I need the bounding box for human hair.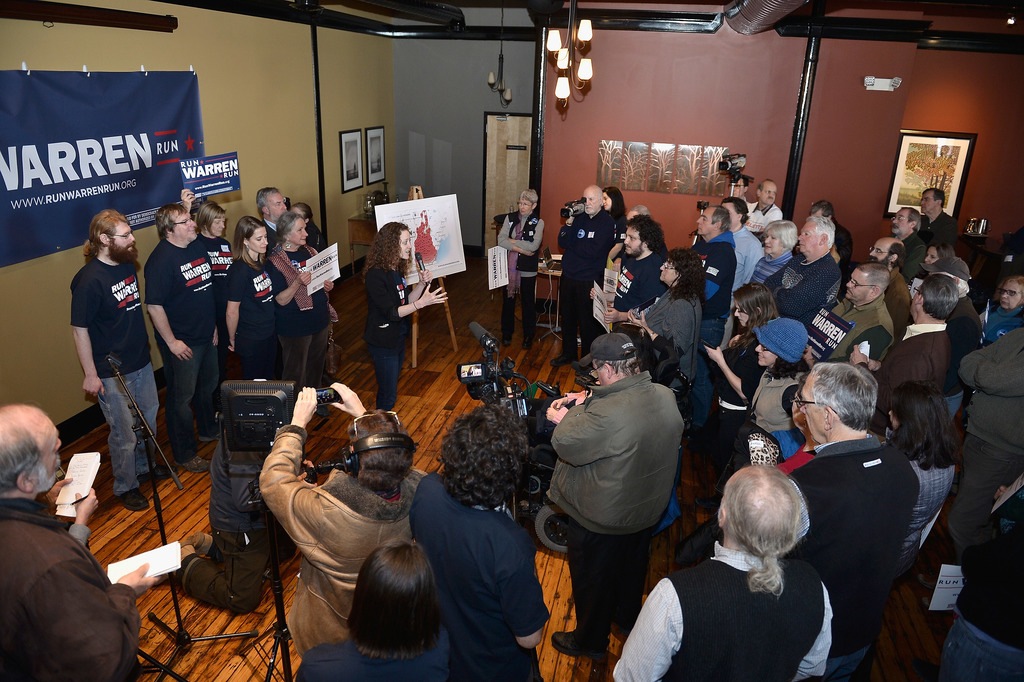
Here it is: {"x1": 228, "y1": 215, "x2": 266, "y2": 273}.
